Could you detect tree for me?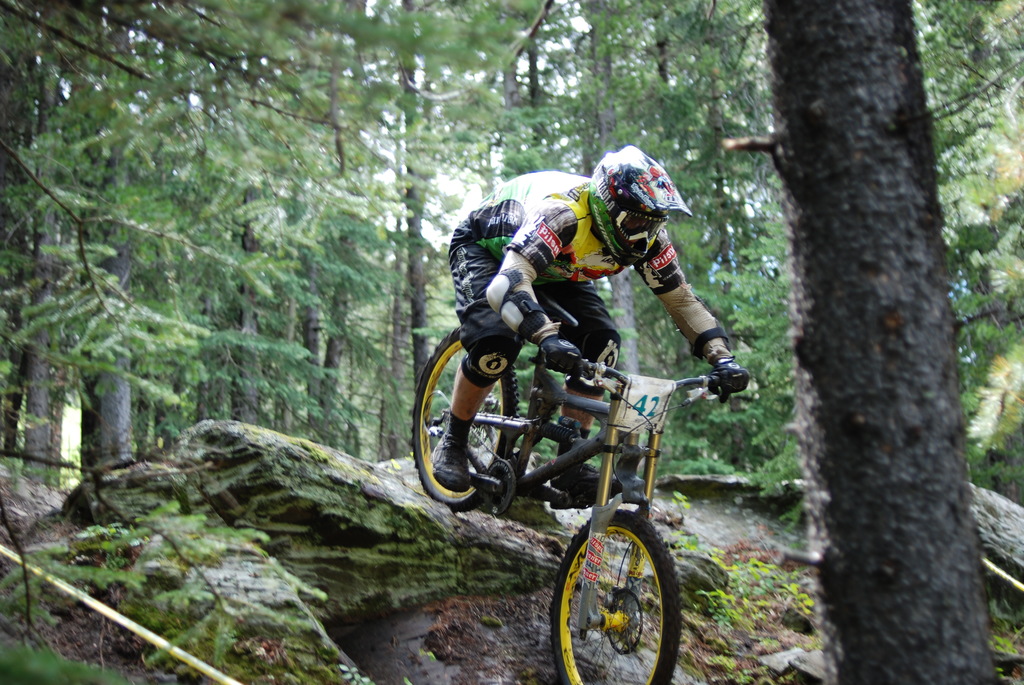
Detection result: Rect(948, 0, 1023, 370).
